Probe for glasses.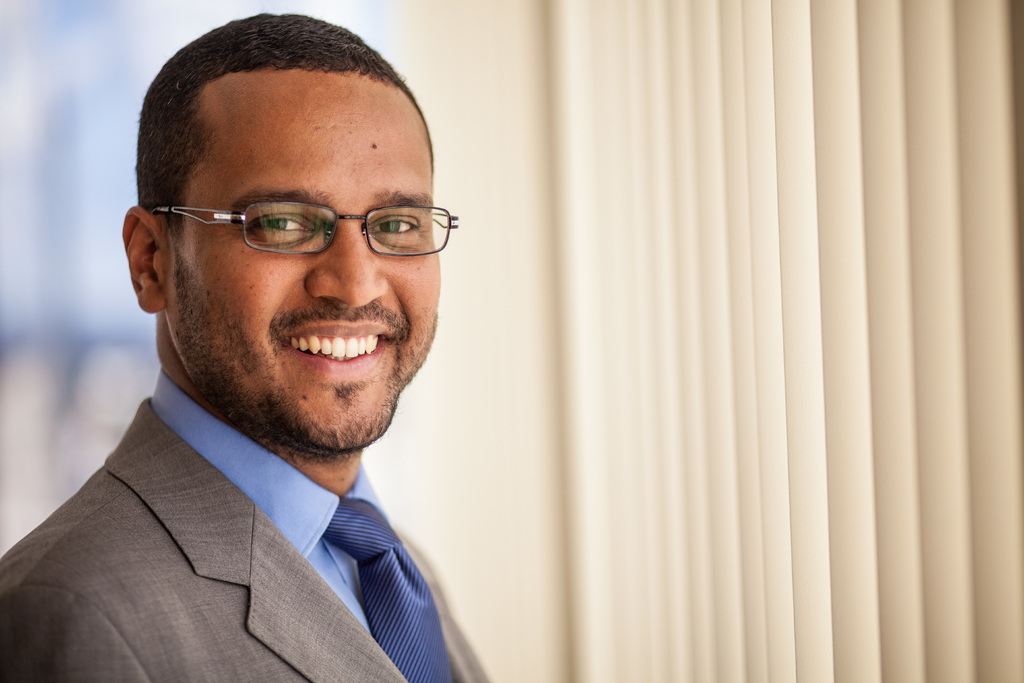
Probe result: left=145, top=204, right=462, bottom=261.
